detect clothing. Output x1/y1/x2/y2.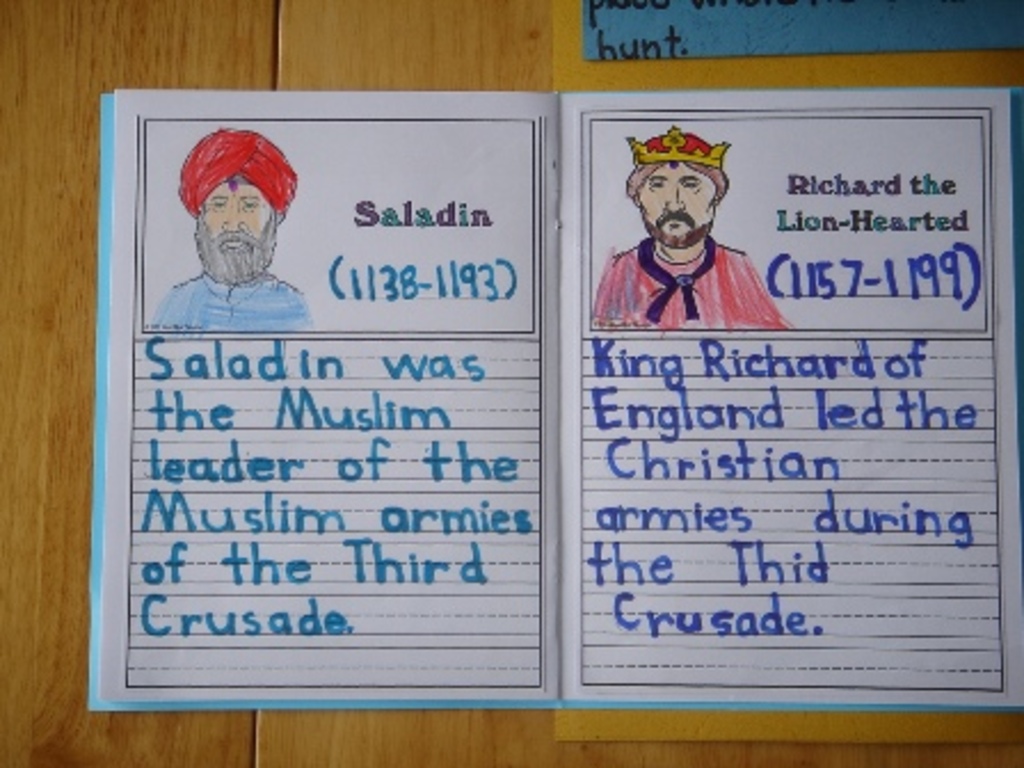
146/274/309/334.
